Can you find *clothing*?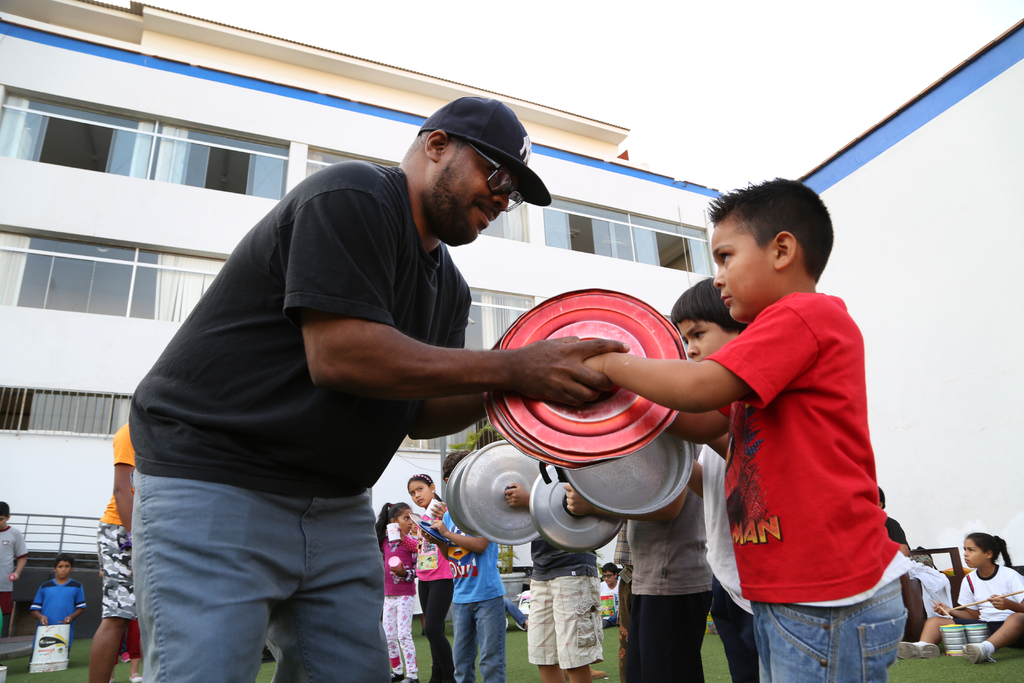
Yes, bounding box: locate(131, 472, 391, 682).
